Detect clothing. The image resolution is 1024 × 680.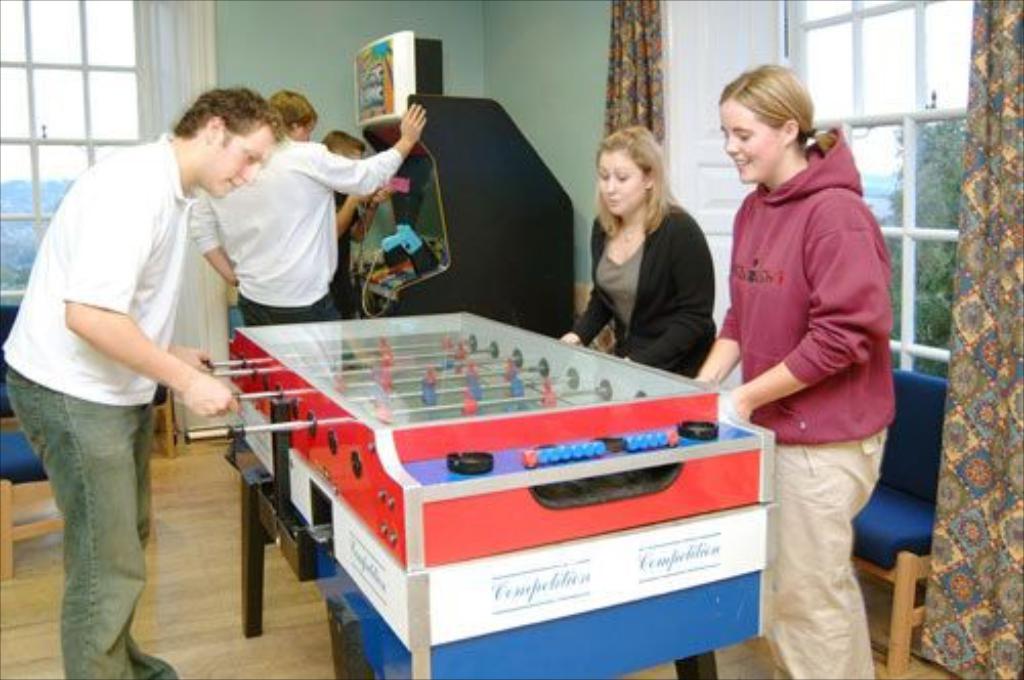
[x1=4, y1=131, x2=197, y2=678].
